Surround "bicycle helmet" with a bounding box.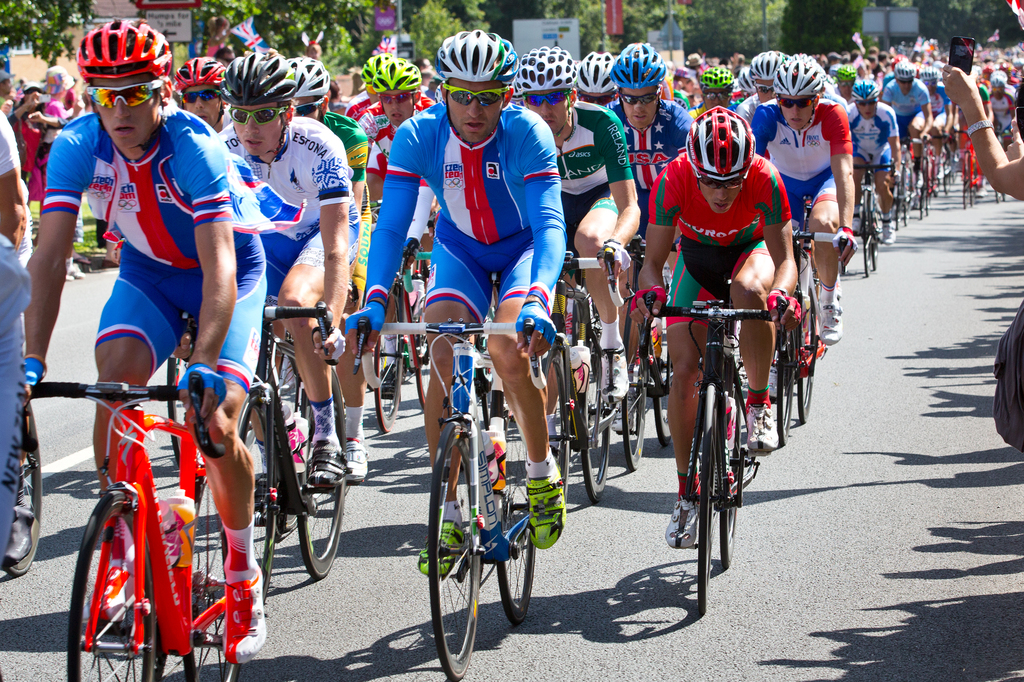
915,67,937,79.
